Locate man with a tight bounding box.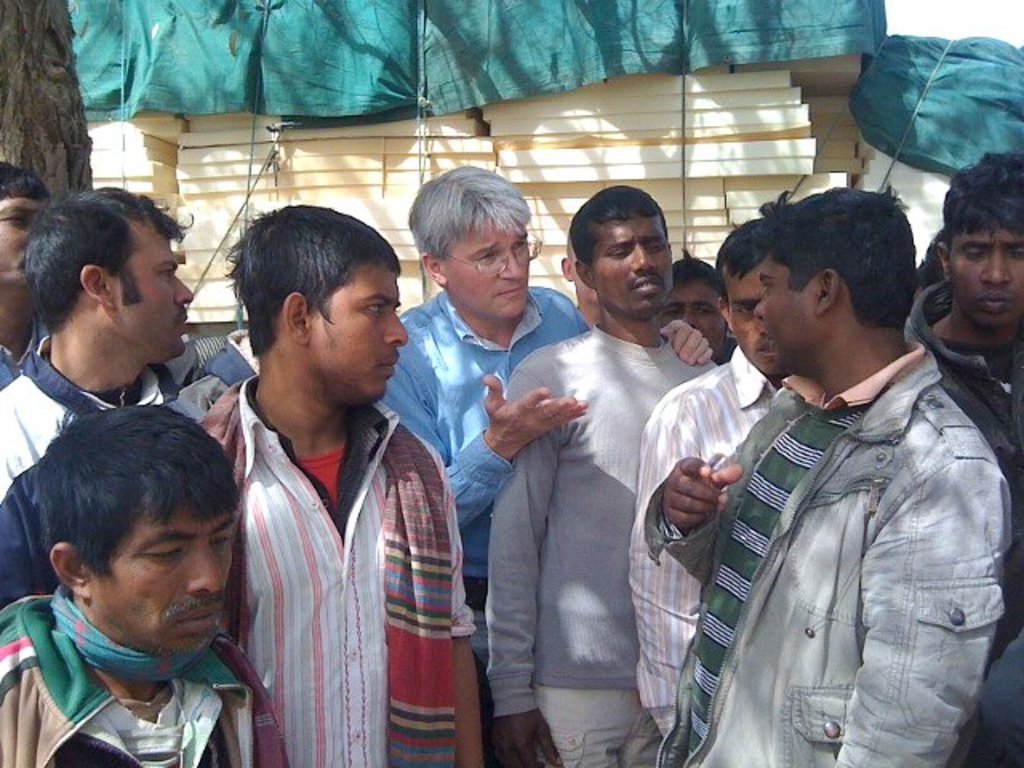
{"x1": 483, "y1": 186, "x2": 723, "y2": 766}.
